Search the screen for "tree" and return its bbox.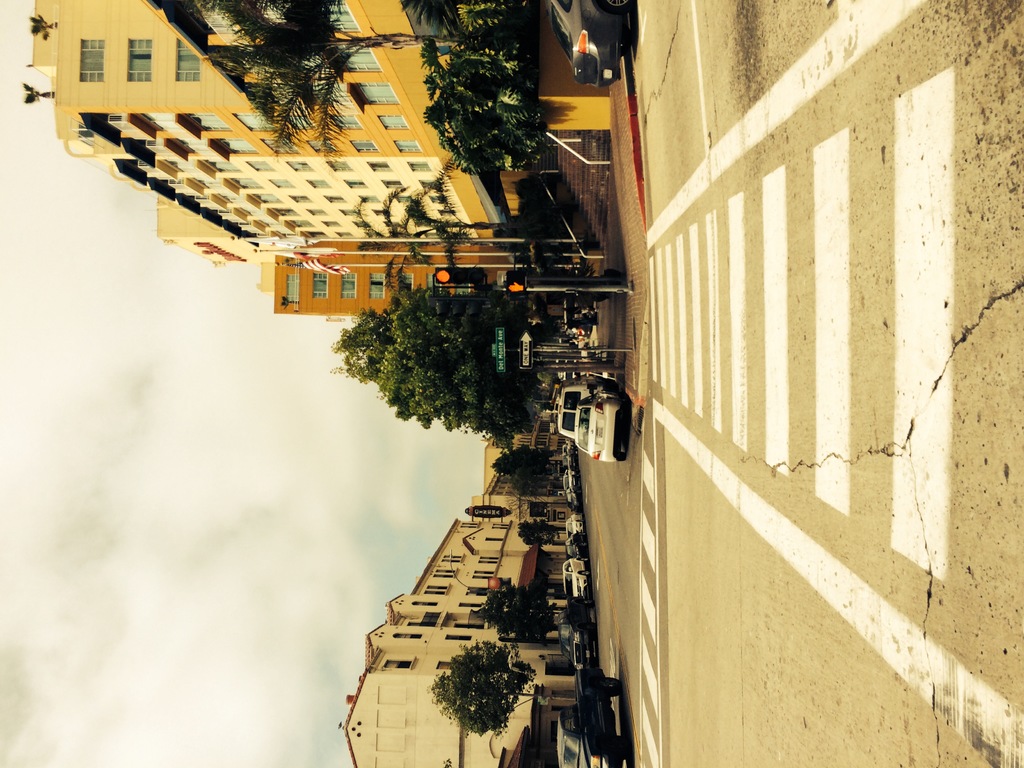
Found: <bbox>415, 25, 556, 193</bbox>.
